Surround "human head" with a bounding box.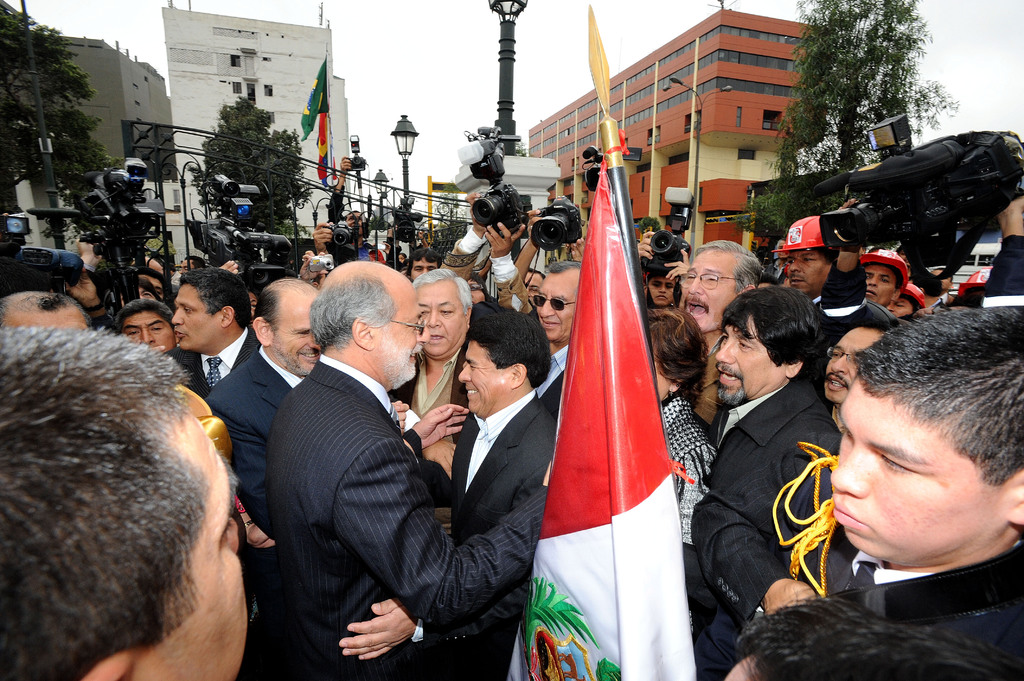
(254, 275, 317, 377).
